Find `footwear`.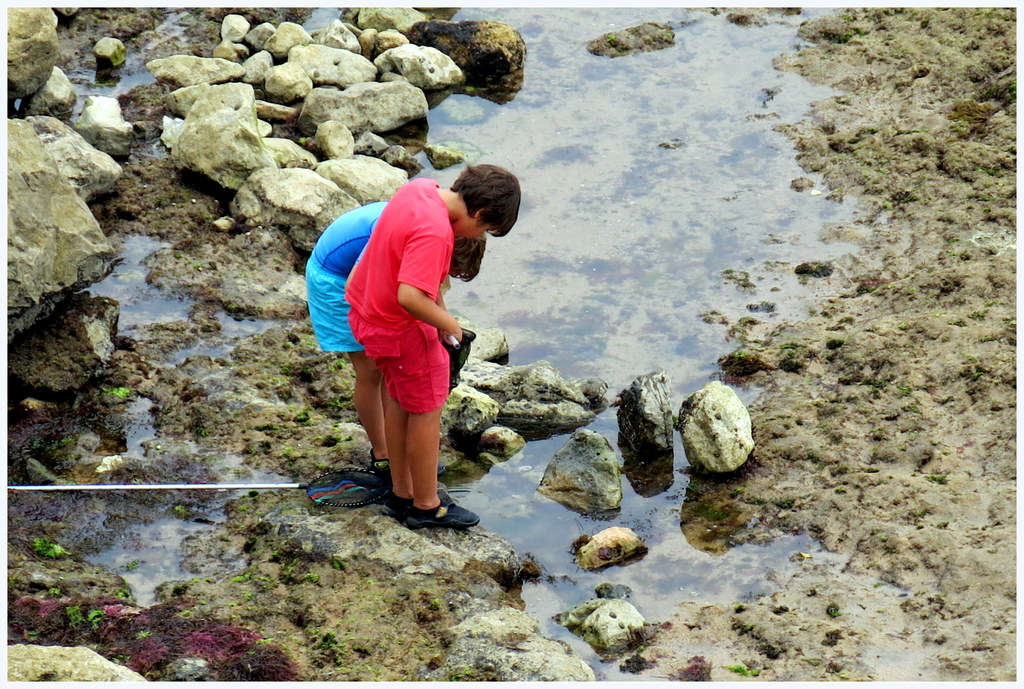
select_region(412, 496, 481, 529).
